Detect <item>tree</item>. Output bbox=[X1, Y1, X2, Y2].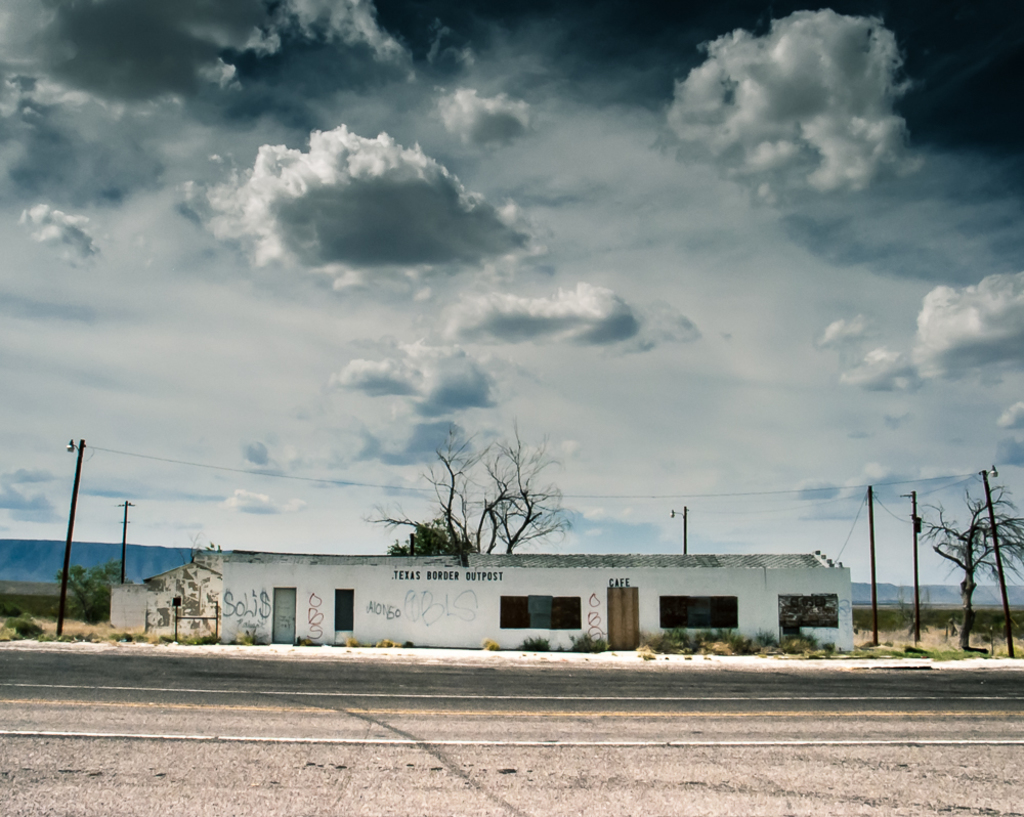
bbox=[375, 433, 598, 574].
